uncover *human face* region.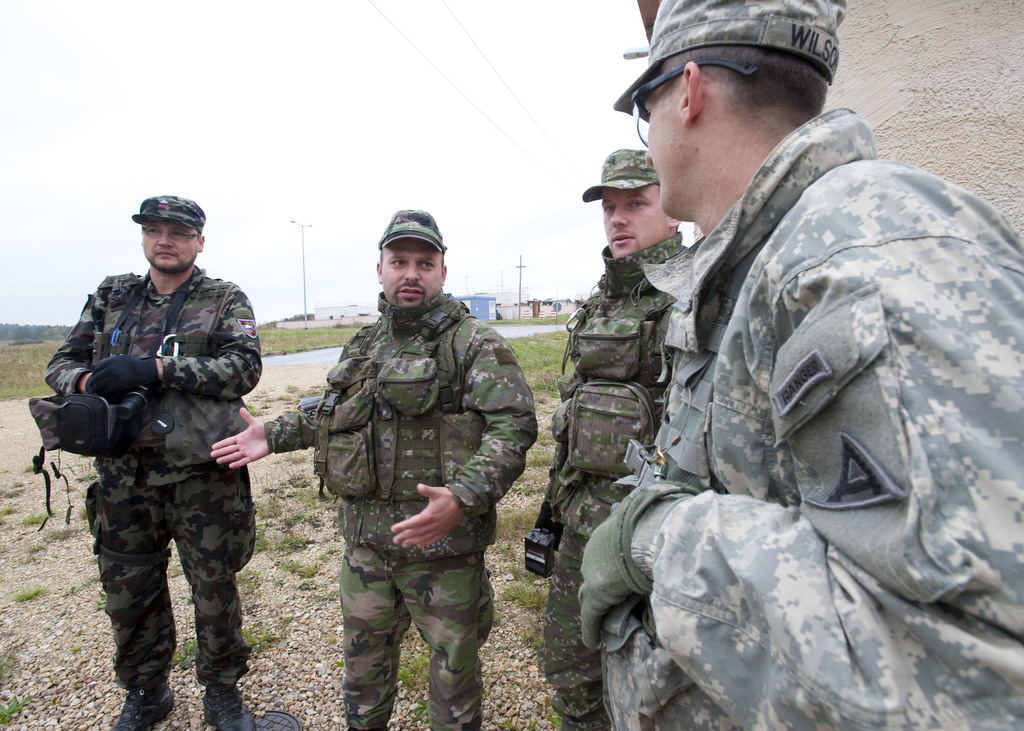
Uncovered: [600,186,658,255].
